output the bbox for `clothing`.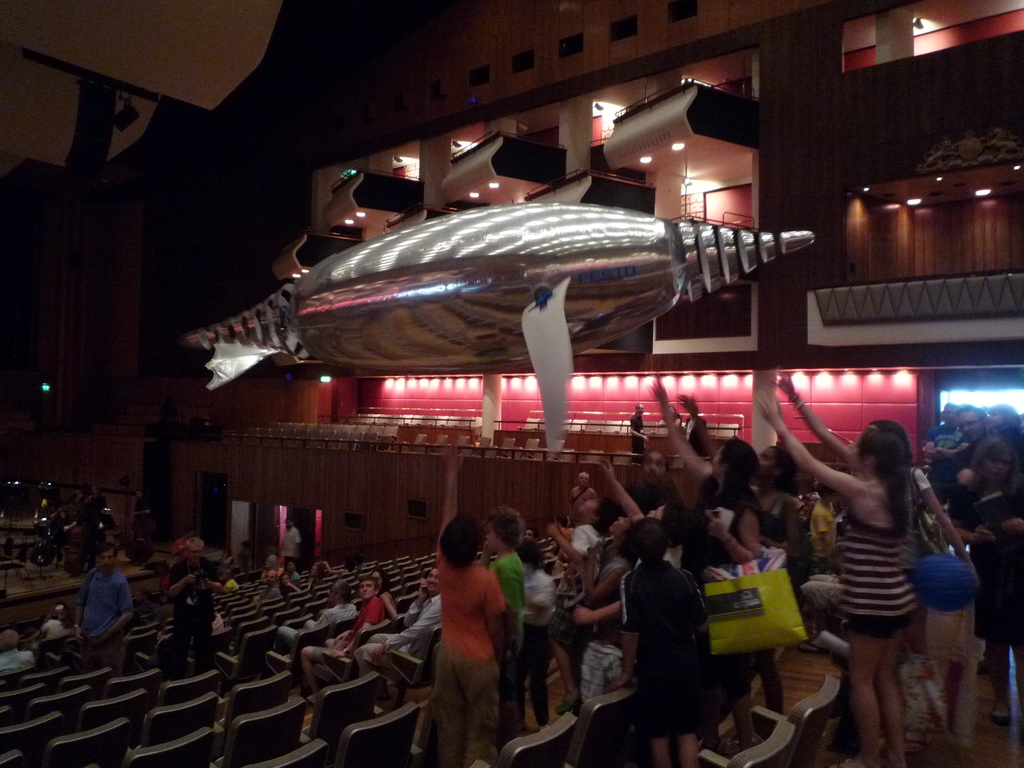
left=171, top=556, right=221, bottom=678.
